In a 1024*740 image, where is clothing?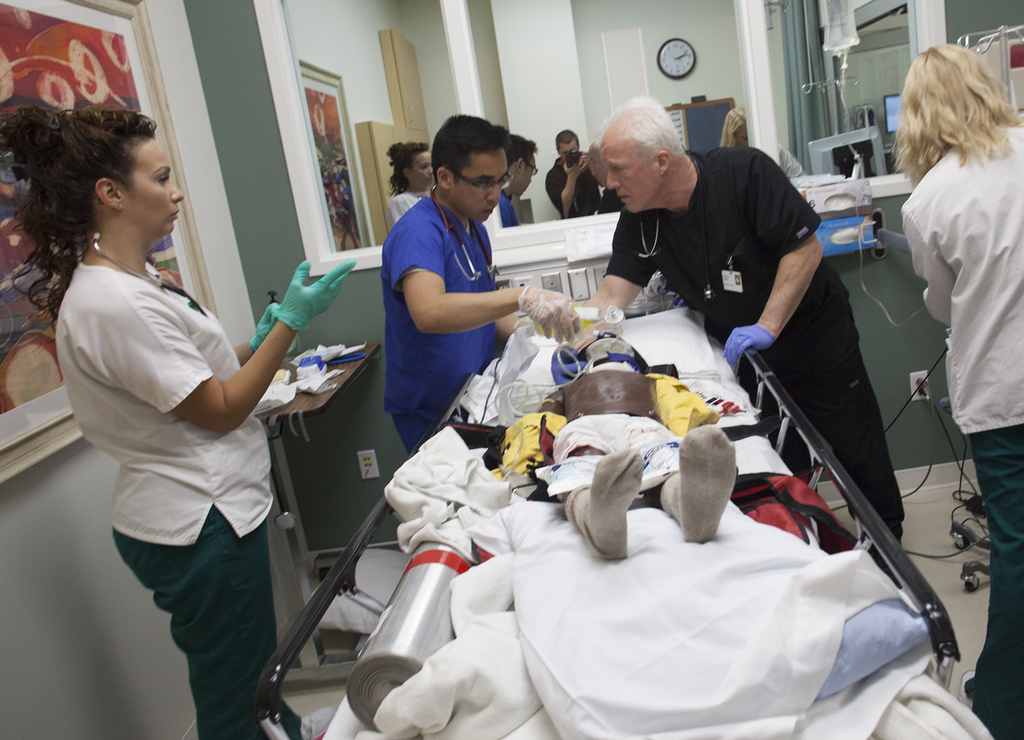
box(382, 187, 423, 220).
